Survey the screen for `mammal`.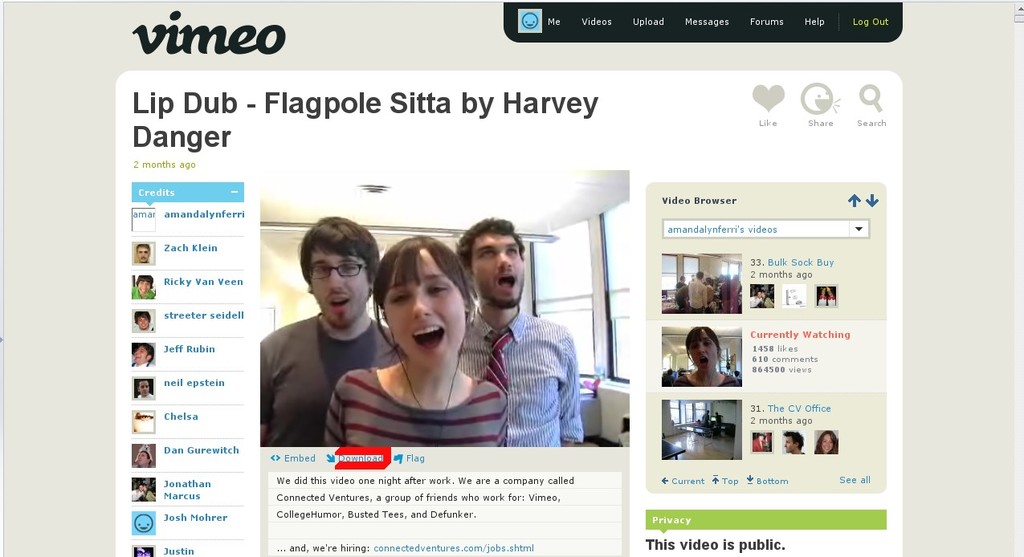
Survey found: left=139, top=486, right=157, bottom=500.
